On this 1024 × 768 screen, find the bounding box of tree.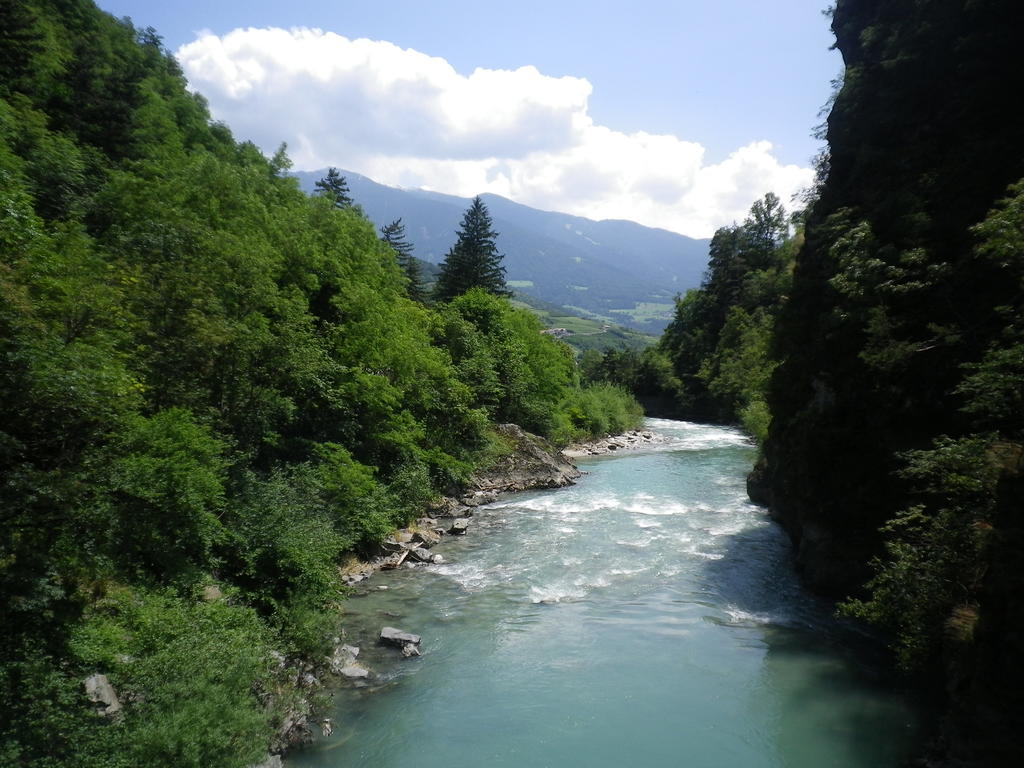
Bounding box: 429,195,514,304.
